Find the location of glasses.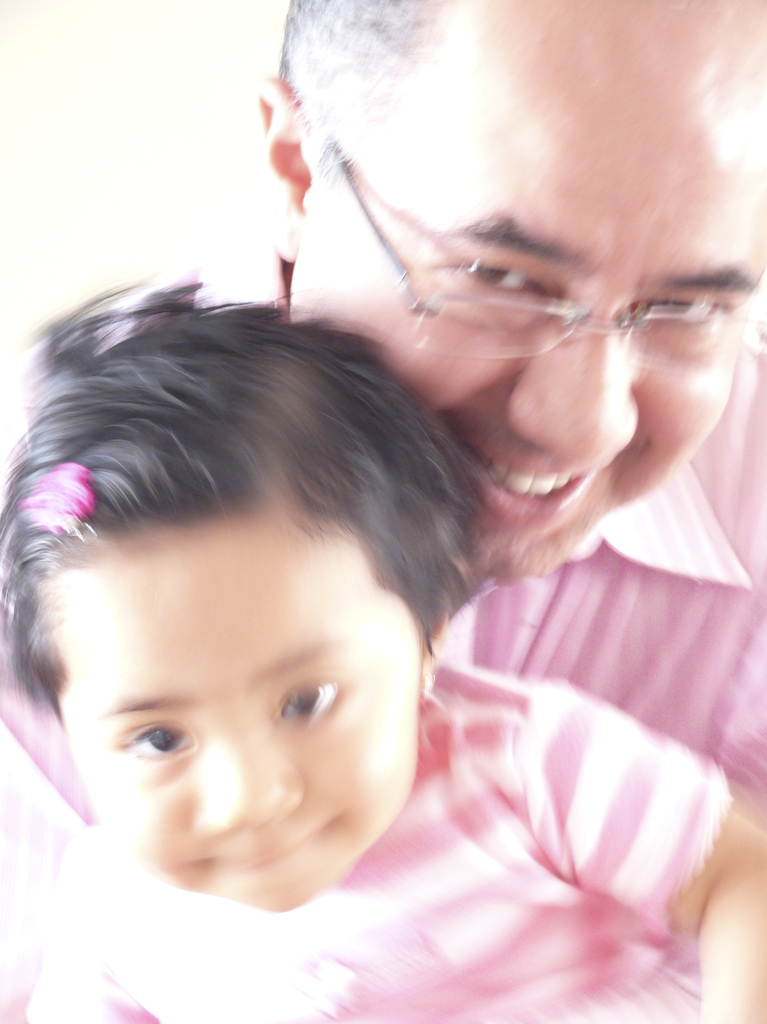
Location: 270/57/766/381.
